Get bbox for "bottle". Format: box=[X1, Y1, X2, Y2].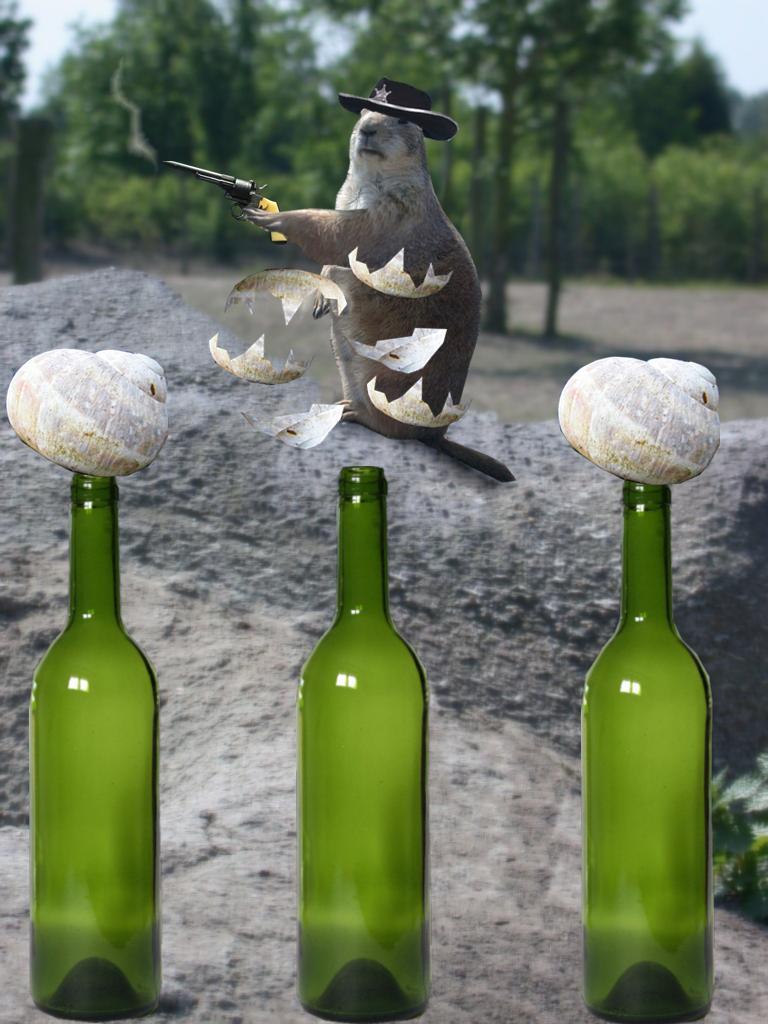
box=[577, 478, 714, 1023].
